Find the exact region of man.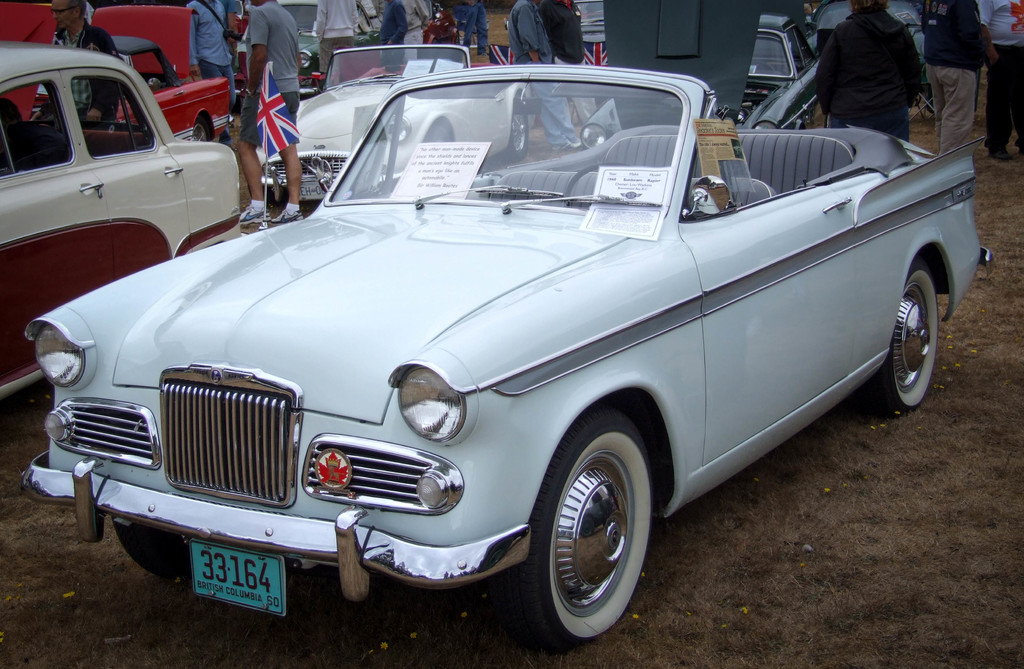
Exact region: box(811, 0, 925, 153).
